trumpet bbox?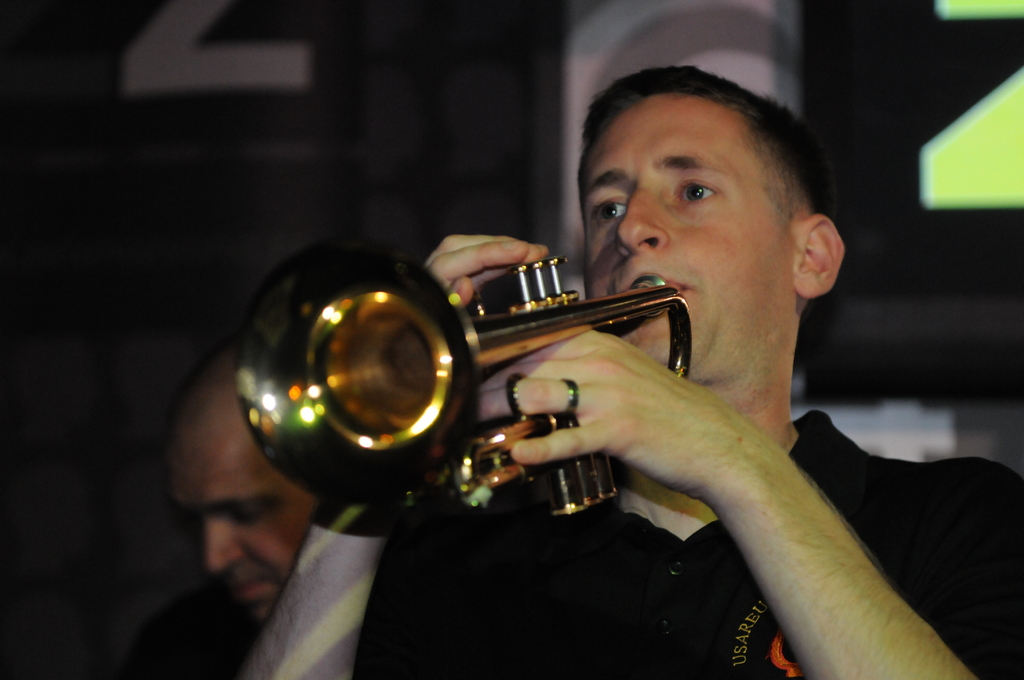
left=219, top=248, right=694, bottom=515
